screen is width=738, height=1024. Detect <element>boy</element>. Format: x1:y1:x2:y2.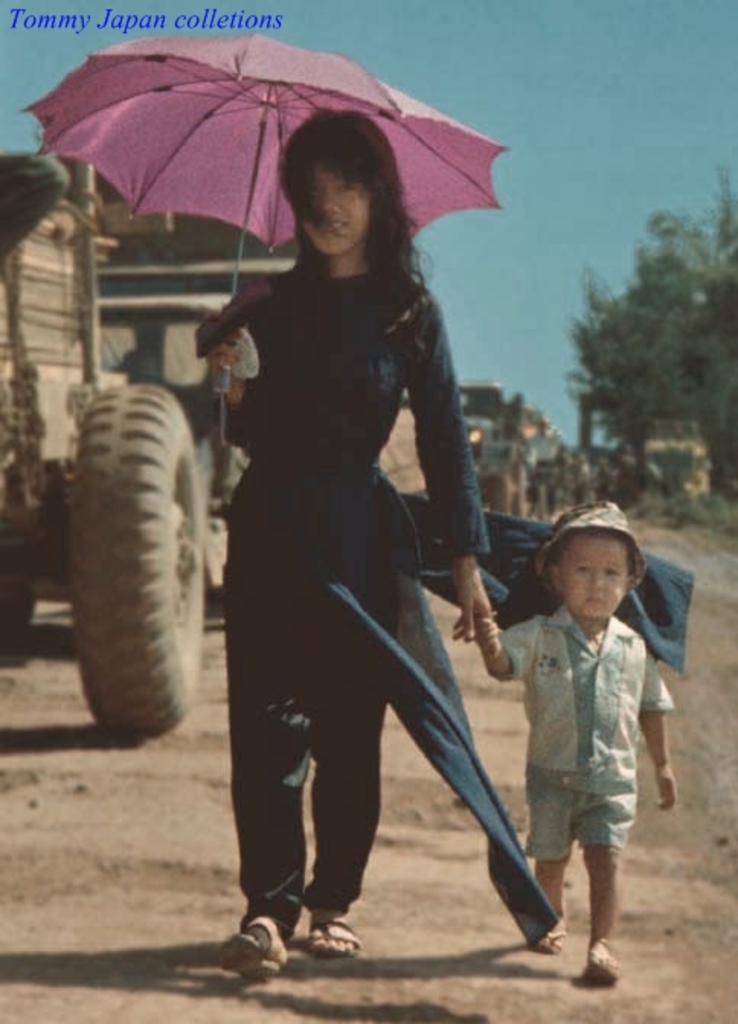
470:500:671:977.
